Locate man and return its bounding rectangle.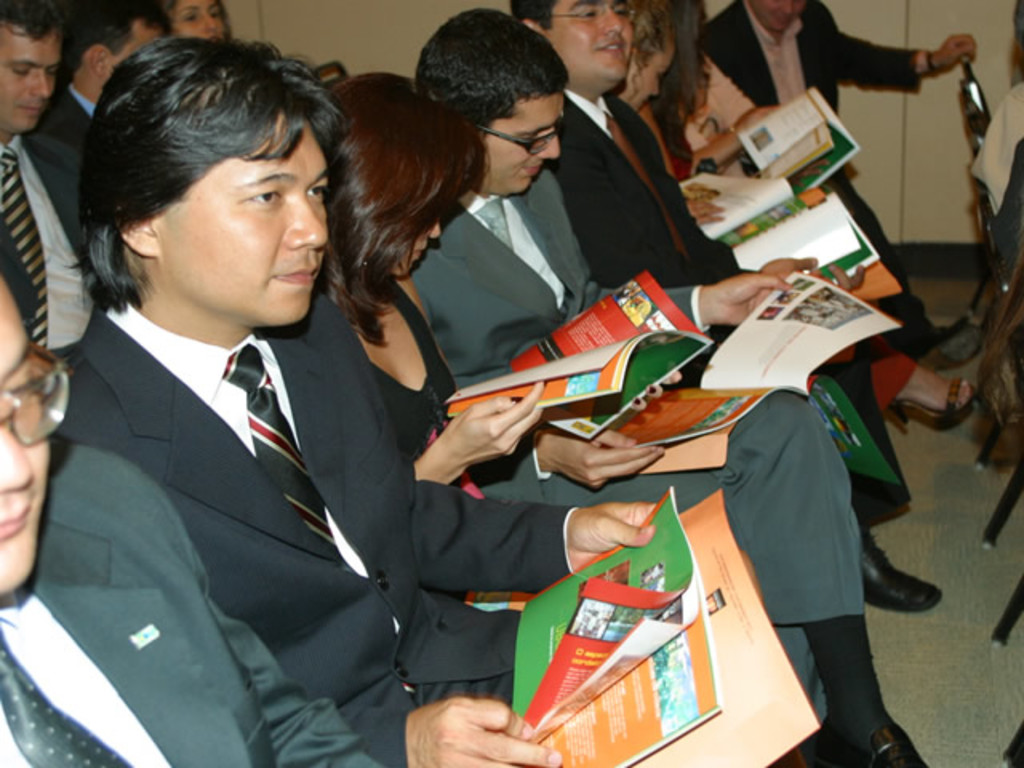
696,0,974,326.
